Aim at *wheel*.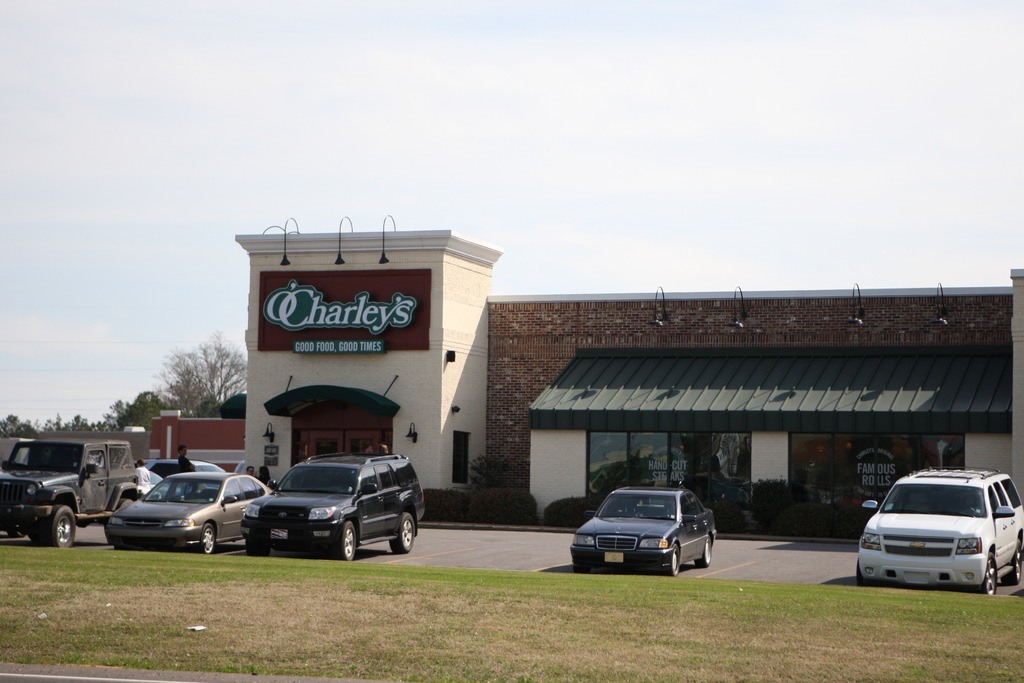
Aimed at 694:538:712:568.
